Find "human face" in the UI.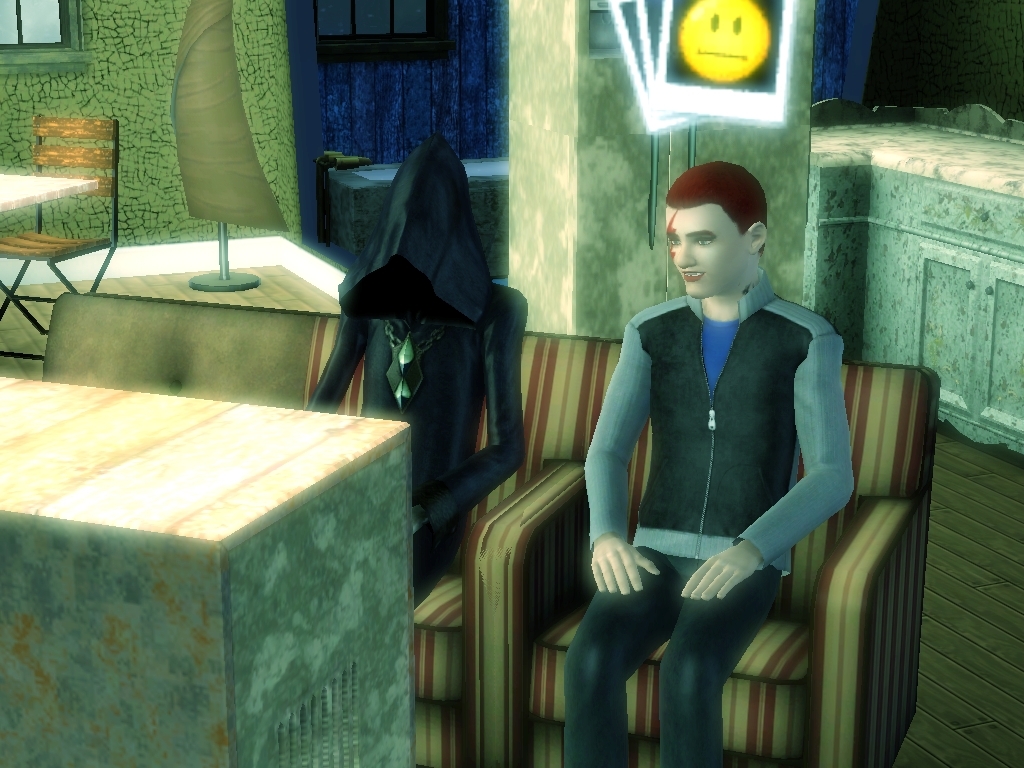
UI element at 664, 204, 751, 305.
